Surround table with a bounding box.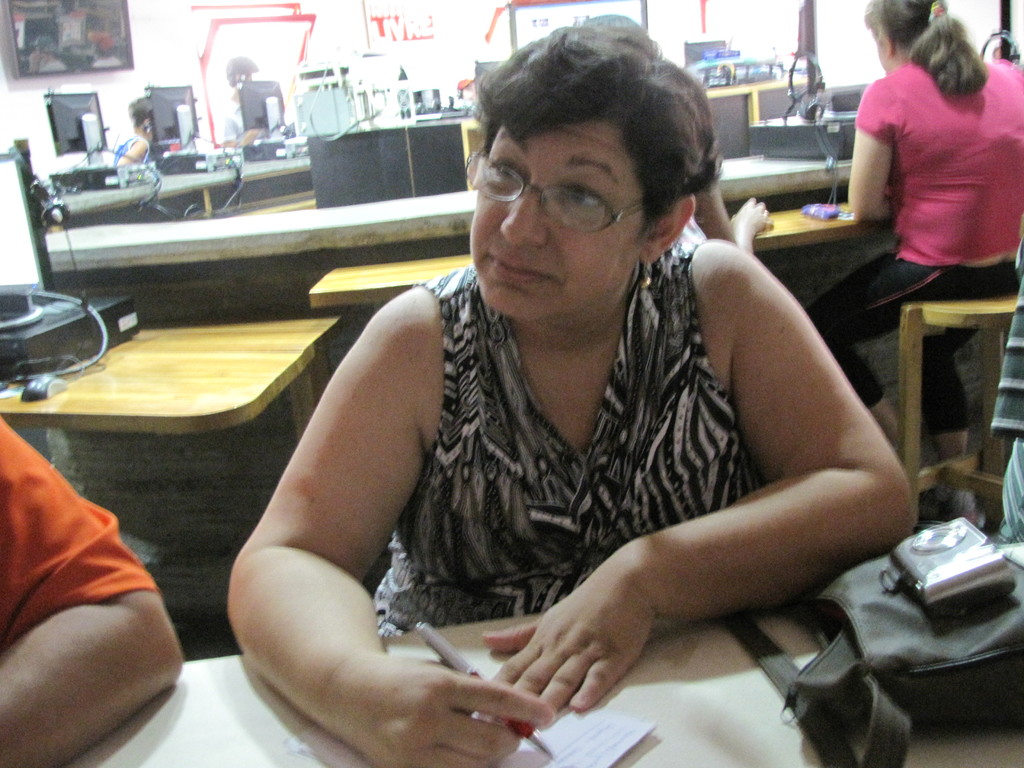
rect(0, 312, 348, 448).
